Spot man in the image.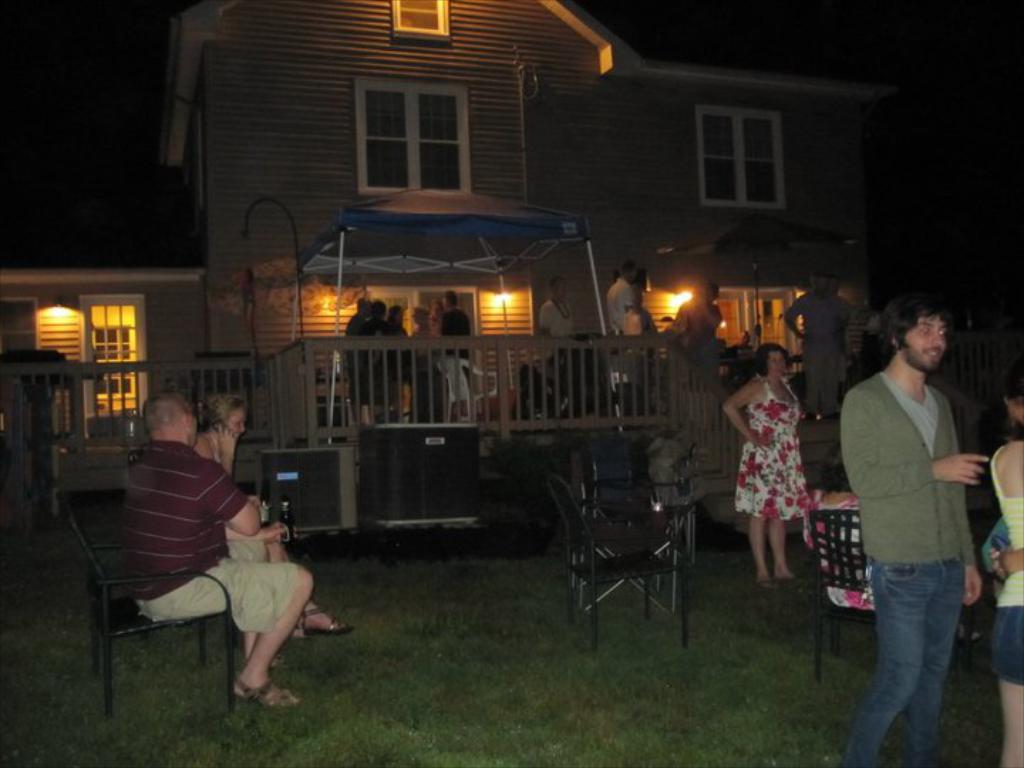
man found at region(346, 297, 373, 427).
